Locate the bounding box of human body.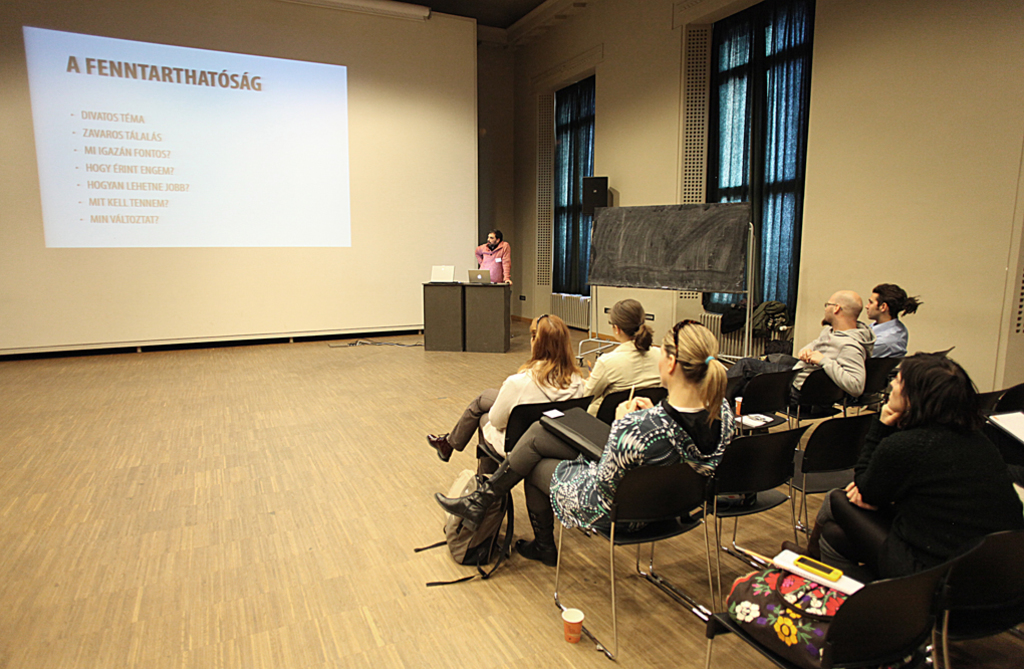
Bounding box: [x1=477, y1=232, x2=510, y2=285].
